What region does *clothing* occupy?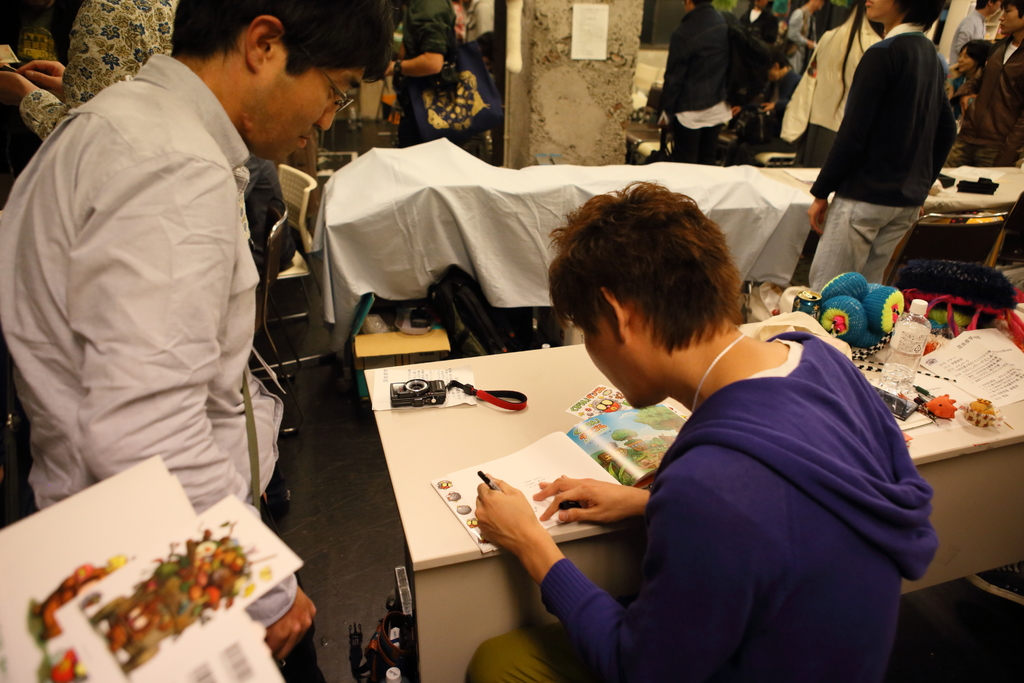
bbox=[944, 29, 1023, 174].
